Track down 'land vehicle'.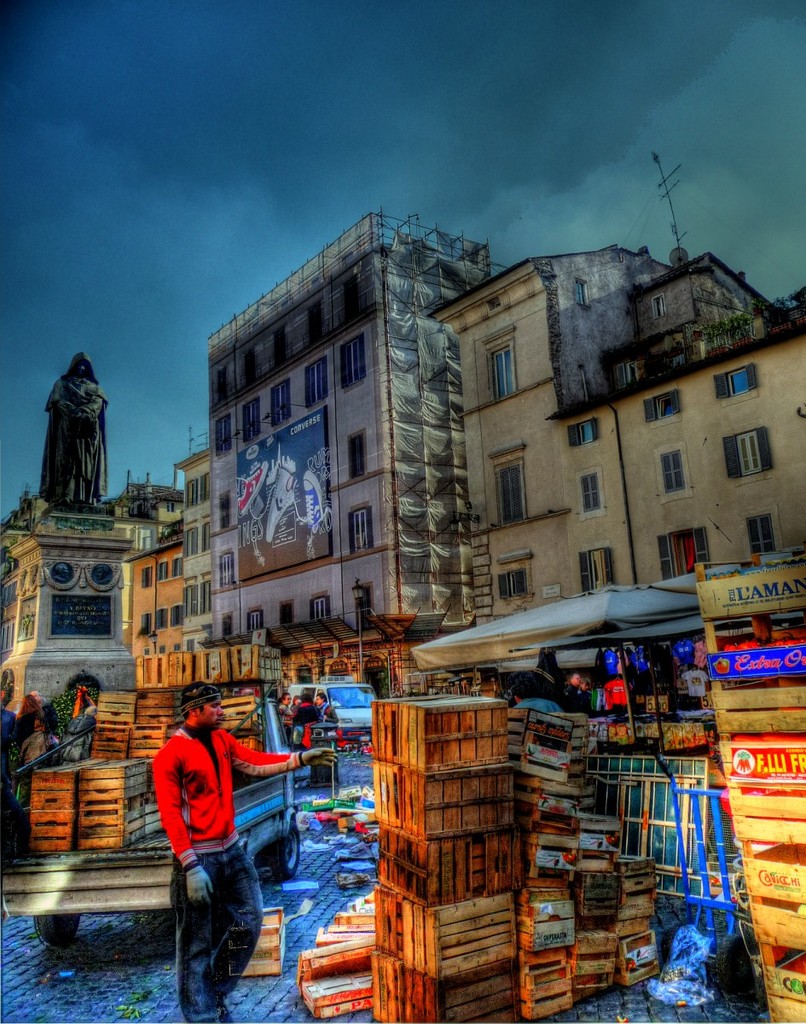
Tracked to [286, 681, 378, 736].
